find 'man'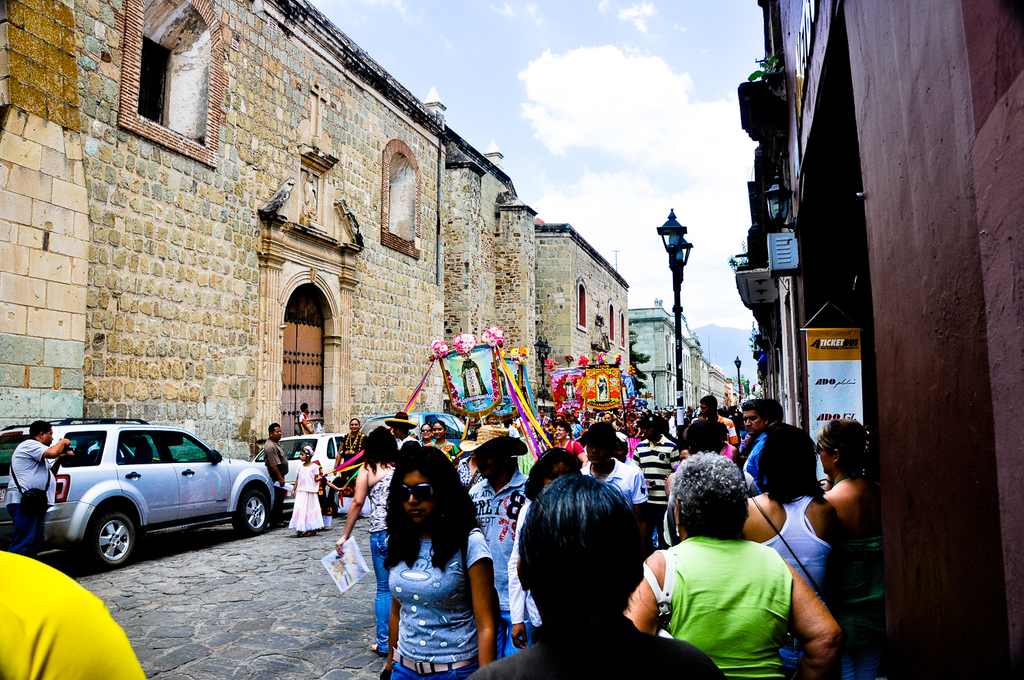
l=263, t=423, r=289, b=515
